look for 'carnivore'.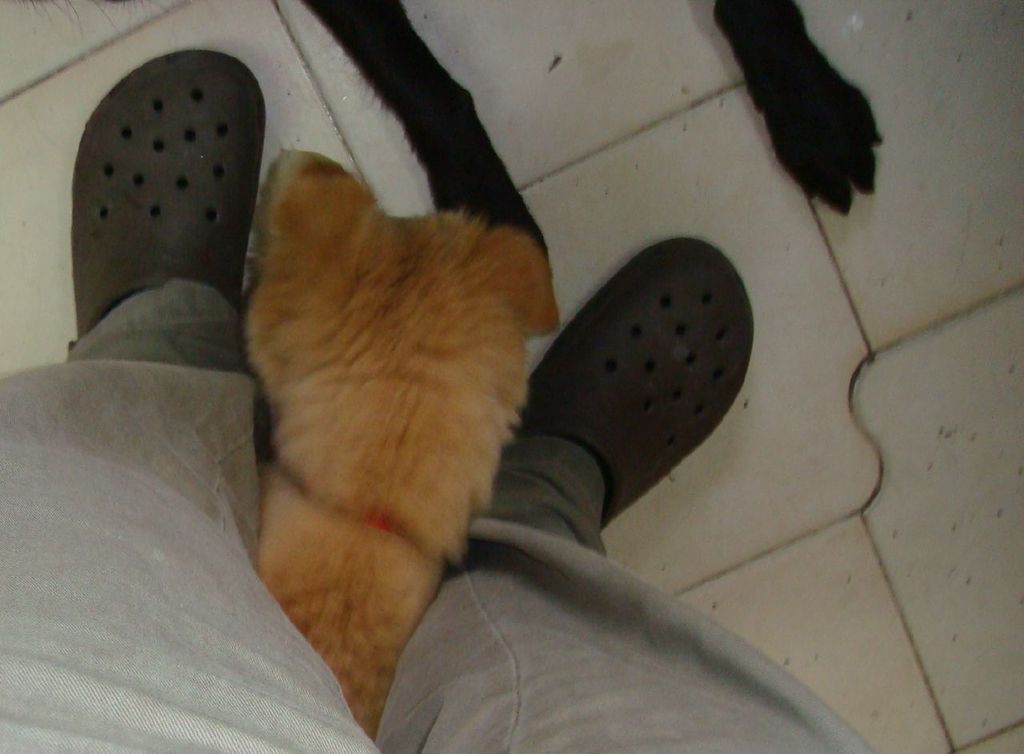
Found: x1=234, y1=148, x2=561, y2=744.
